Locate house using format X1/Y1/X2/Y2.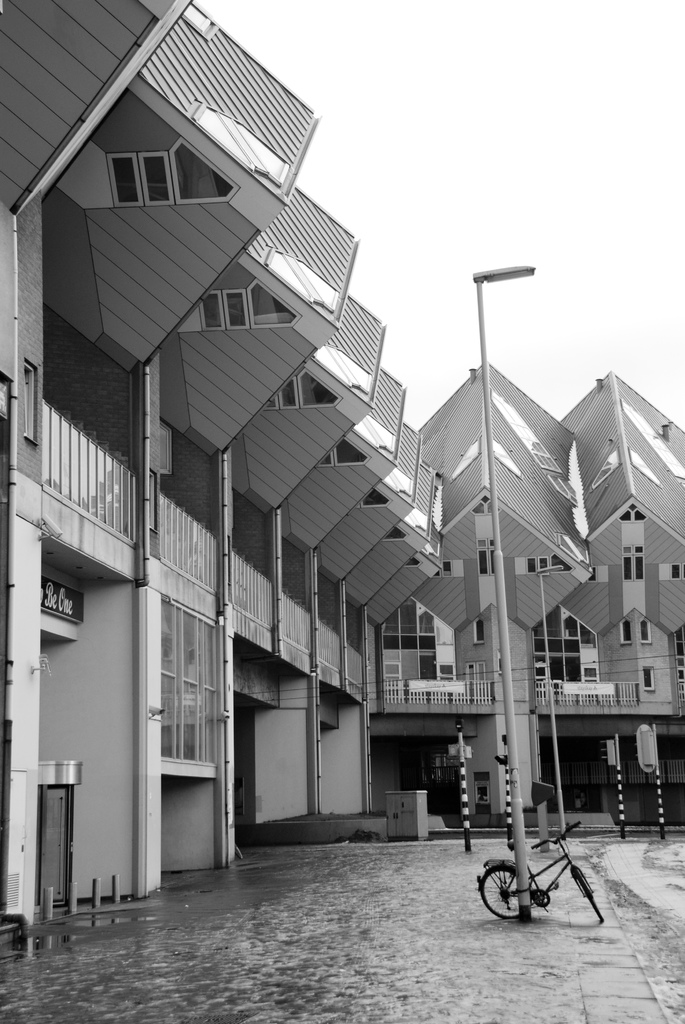
0/0/684/924.
